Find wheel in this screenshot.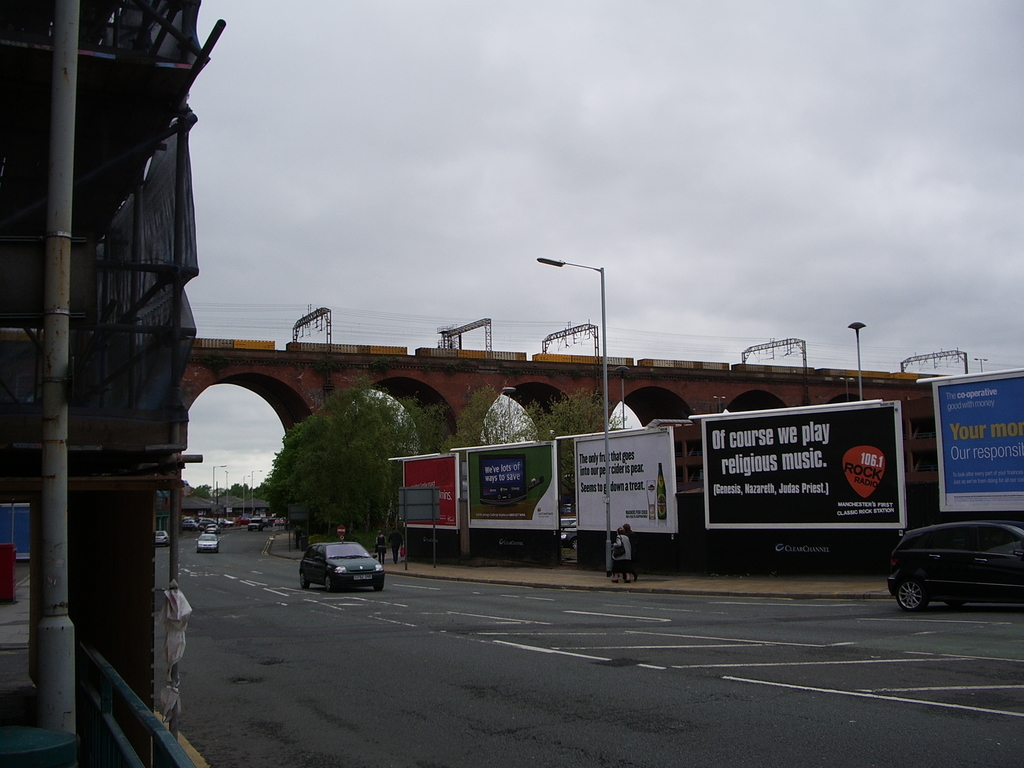
The bounding box for wheel is region(897, 582, 927, 612).
